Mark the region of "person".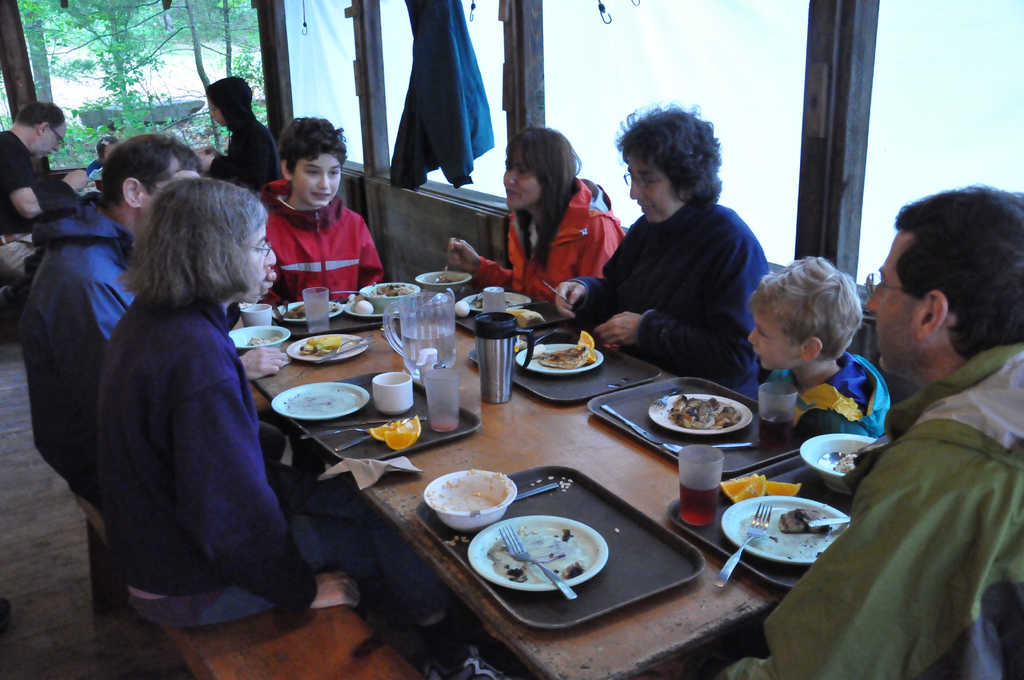
Region: {"left": 710, "top": 177, "right": 1023, "bottom": 679}.
